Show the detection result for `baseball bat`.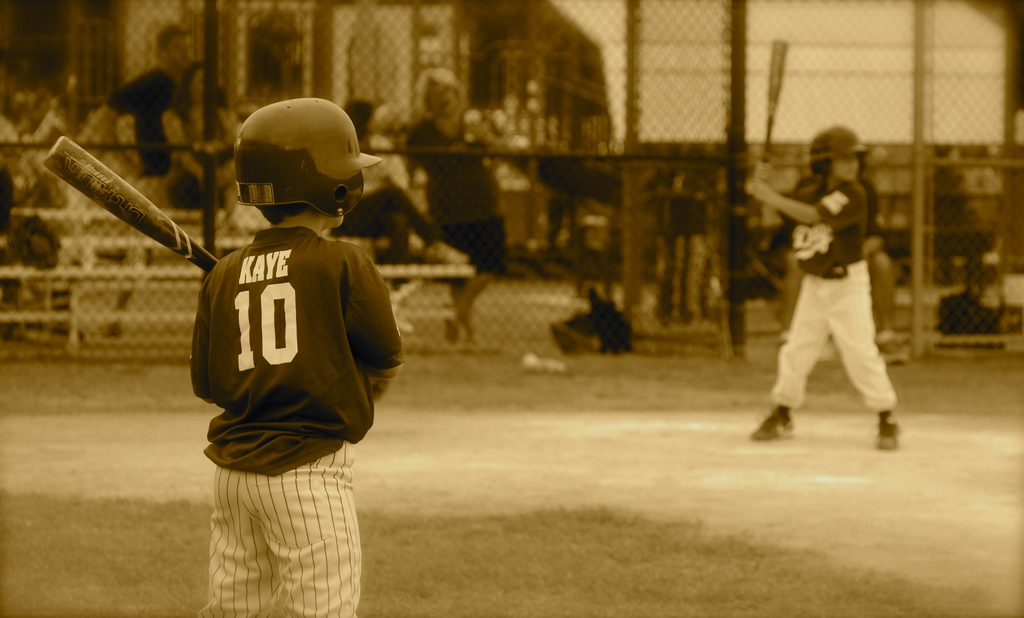
<box>765,34,786,163</box>.
